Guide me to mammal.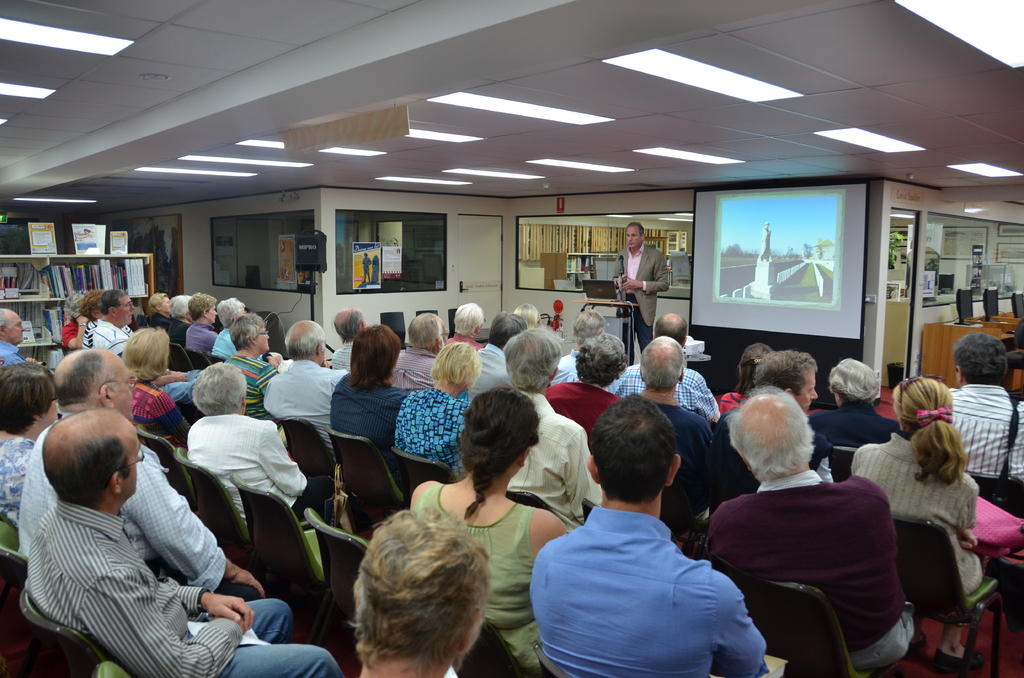
Guidance: {"left": 26, "top": 408, "right": 348, "bottom": 677}.
